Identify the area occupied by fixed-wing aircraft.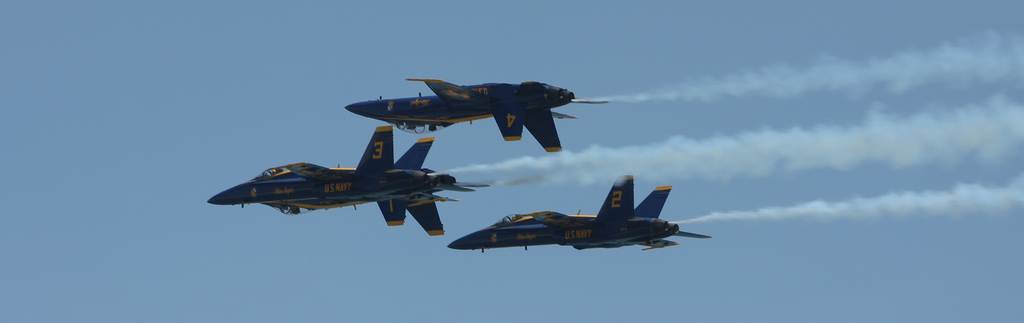
Area: Rect(340, 67, 614, 151).
